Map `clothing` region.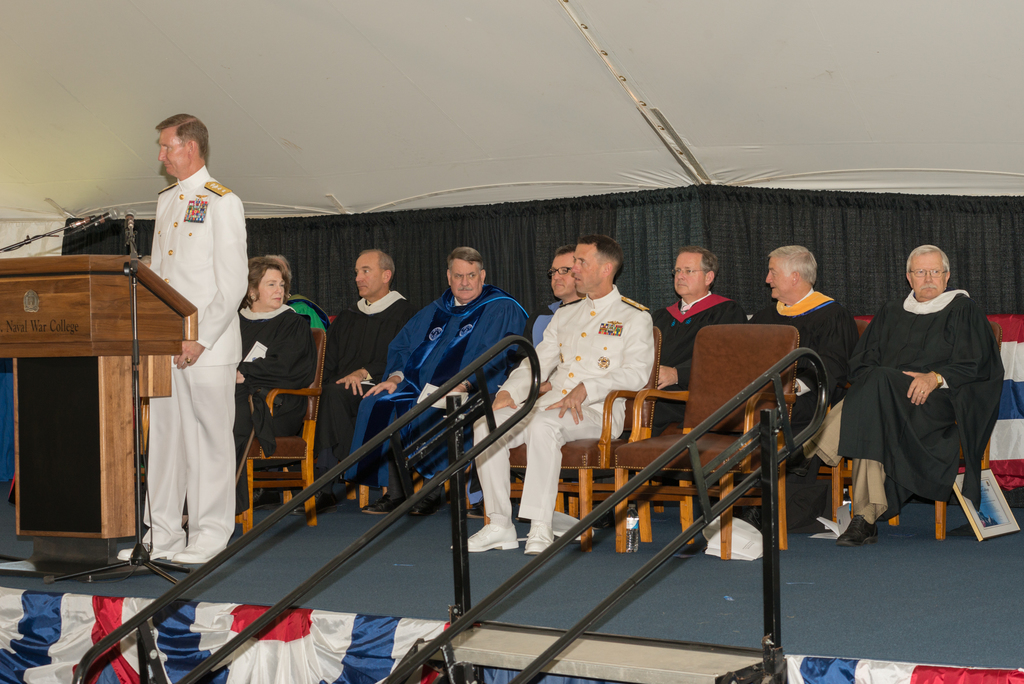
Mapped to <bbox>756, 291, 861, 432</bbox>.
